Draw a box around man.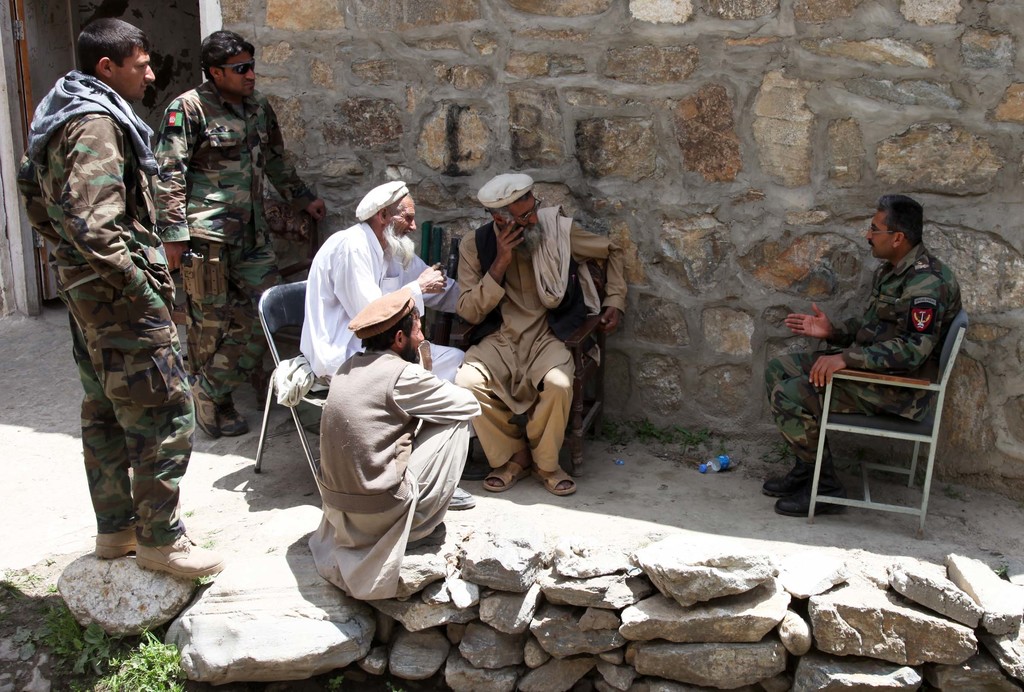
318 304 485 545.
